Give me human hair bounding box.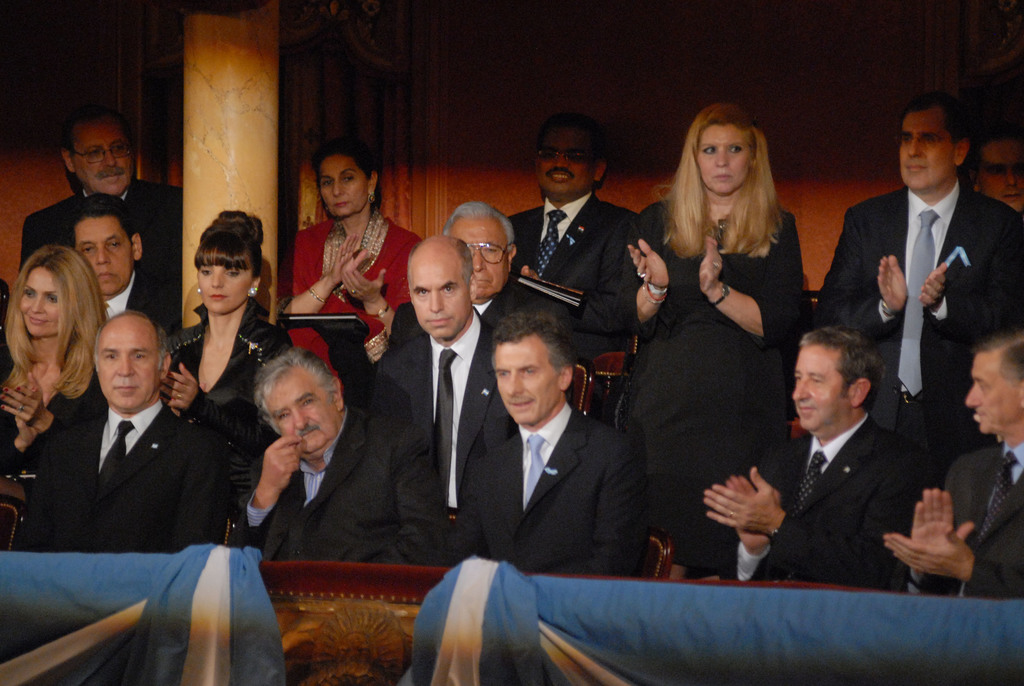
[x1=442, y1=204, x2=518, y2=257].
